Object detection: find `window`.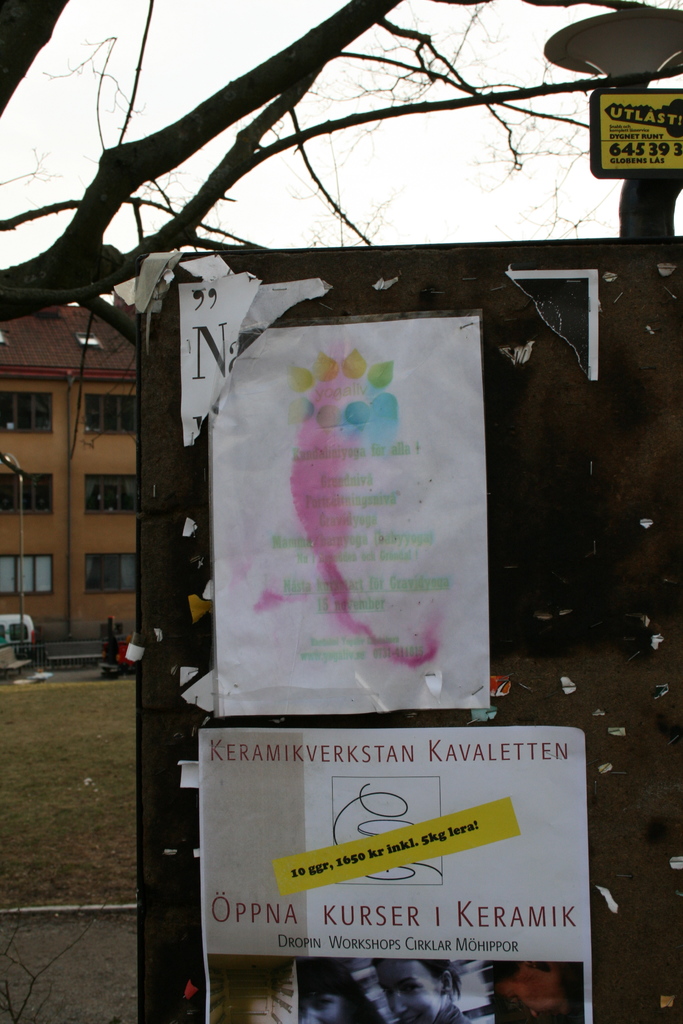
select_region(78, 554, 141, 593).
